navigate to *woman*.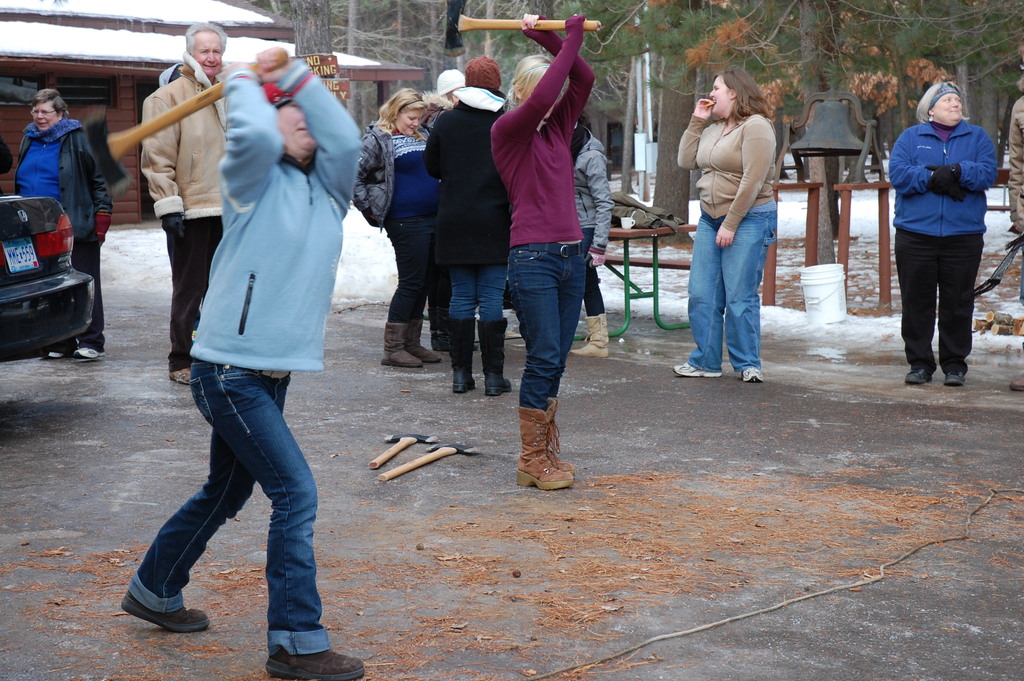
Navigation target: (left=355, top=85, right=444, bottom=367).
